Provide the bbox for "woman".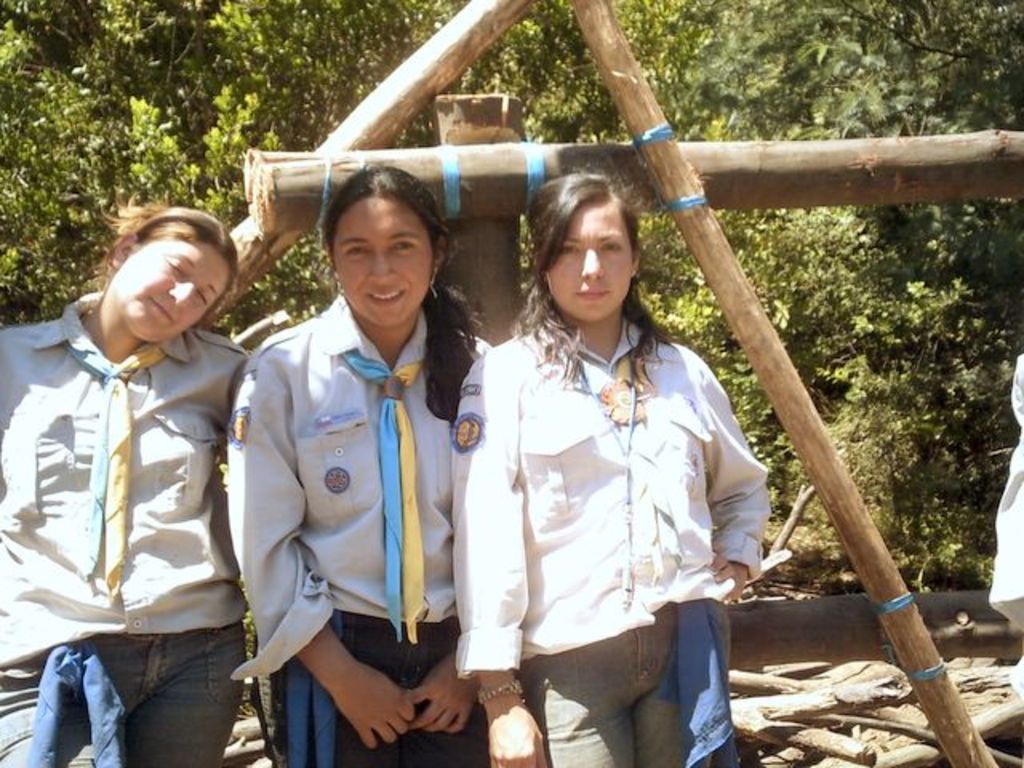
221,166,494,766.
